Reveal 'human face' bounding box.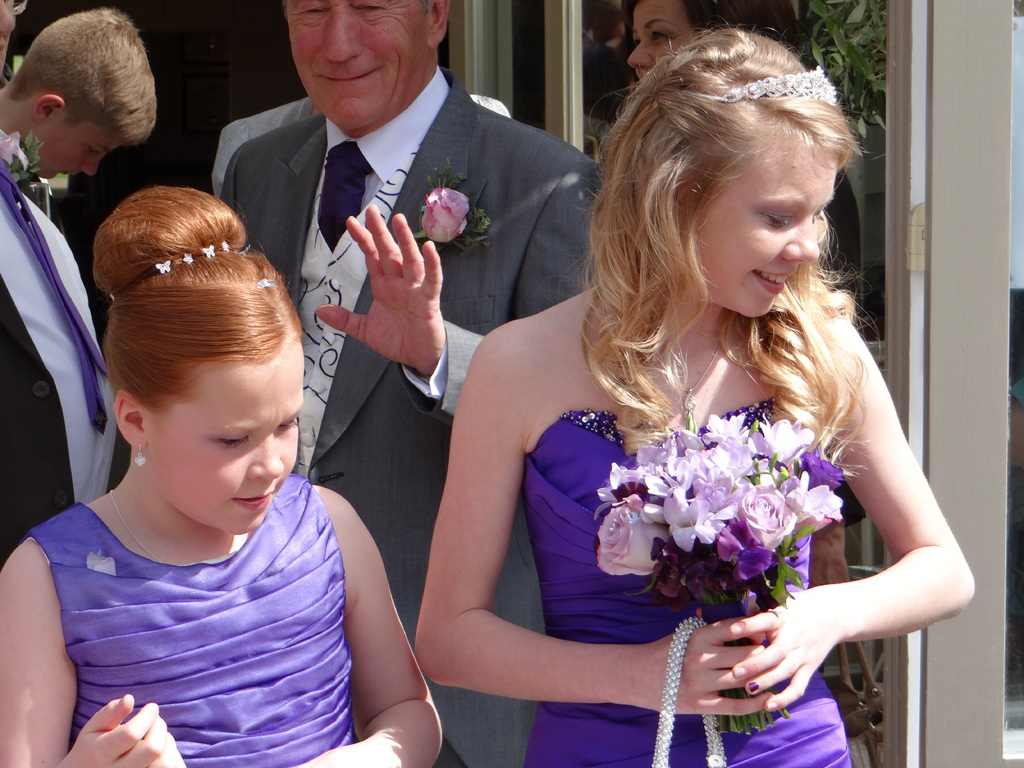
Revealed: [x1=31, y1=115, x2=123, y2=177].
